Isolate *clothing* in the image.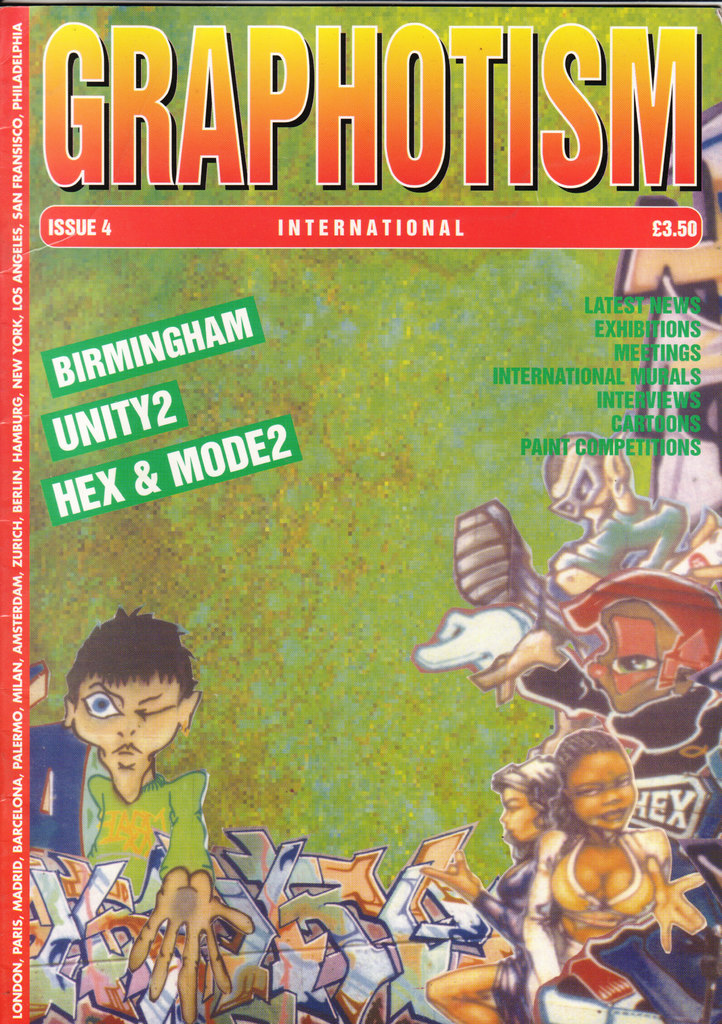
Isolated region: [x1=547, y1=836, x2=672, y2=923].
